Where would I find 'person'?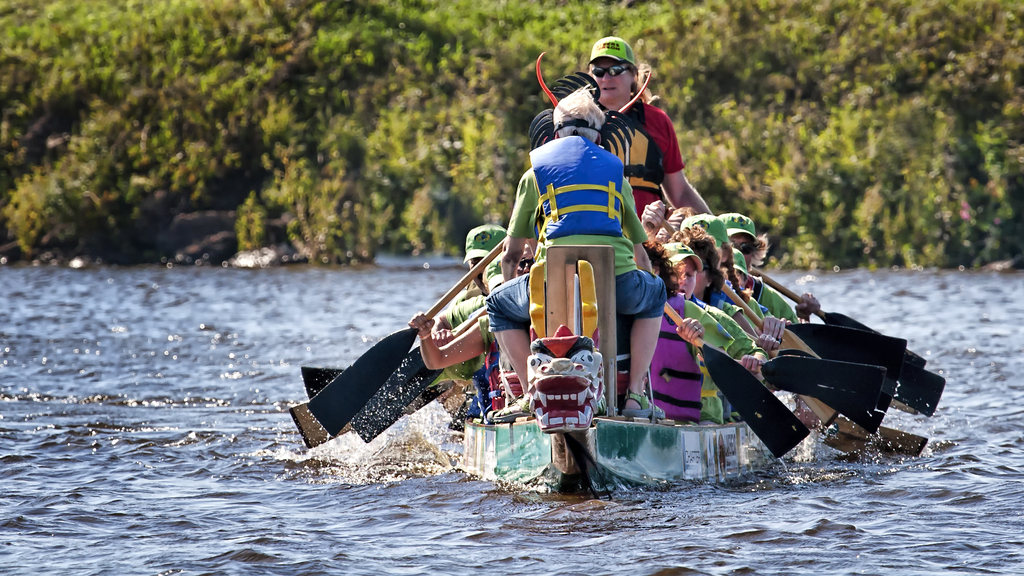
At 652/249/701/425.
